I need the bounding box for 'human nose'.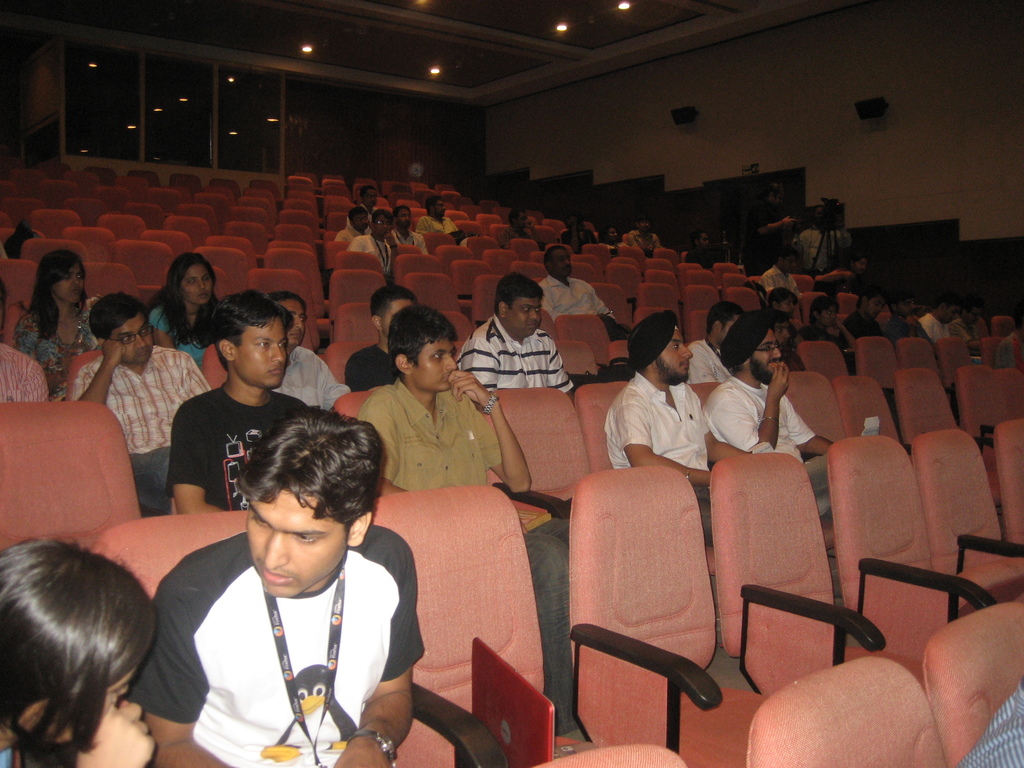
Here it is: left=794, top=263, right=797, bottom=267.
